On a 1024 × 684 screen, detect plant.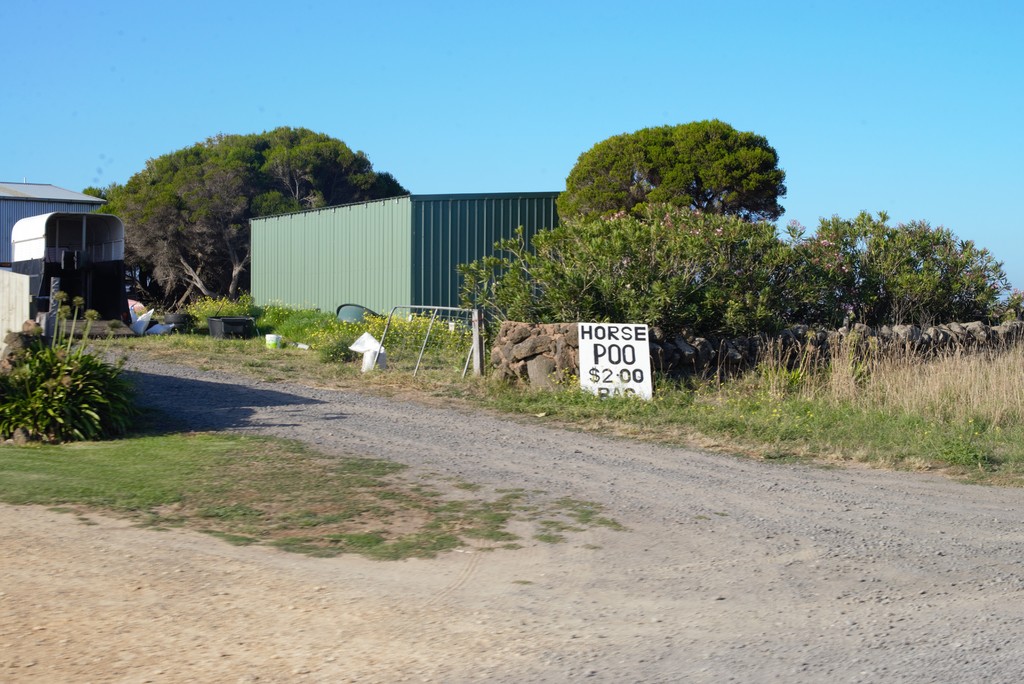
left=256, top=296, right=297, bottom=334.
